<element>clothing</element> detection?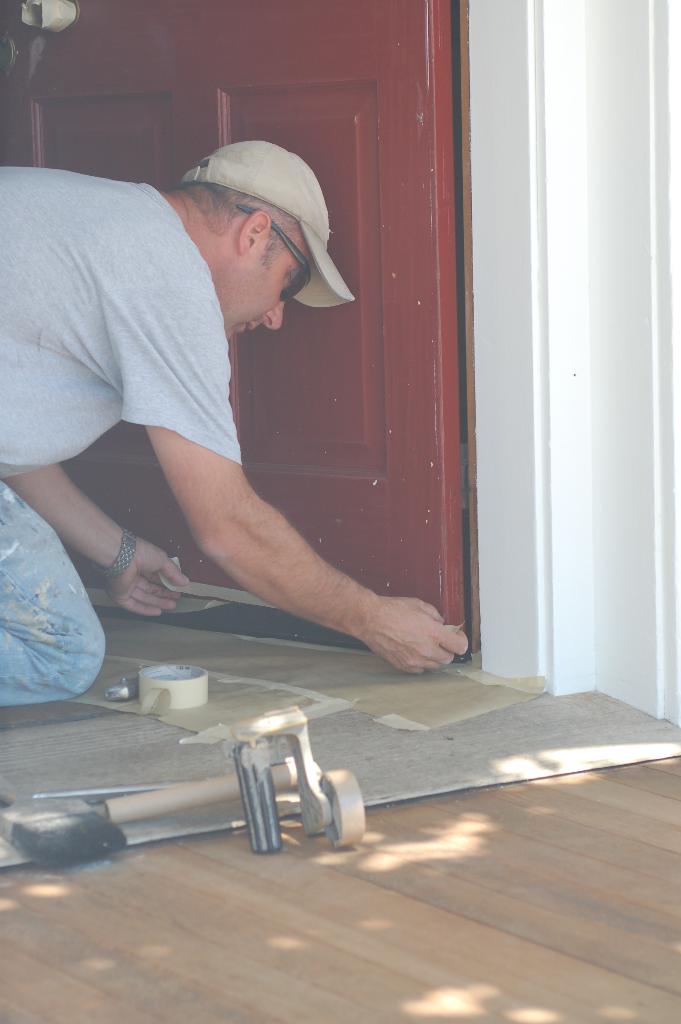
region(0, 161, 243, 708)
